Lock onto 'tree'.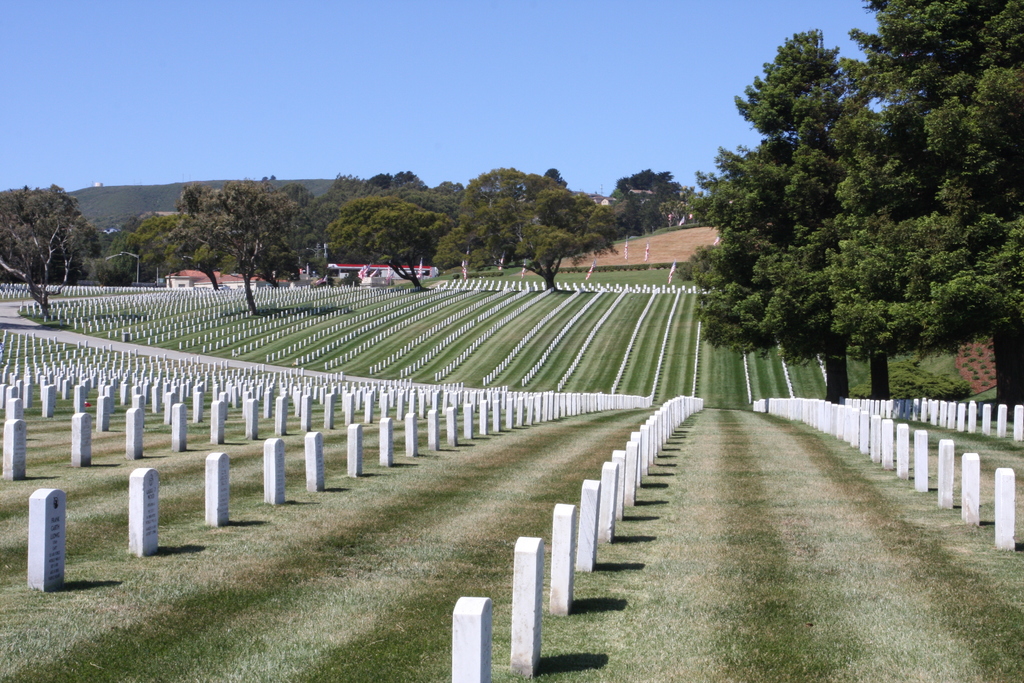
Locked: <bbox>156, 202, 225, 303</bbox>.
